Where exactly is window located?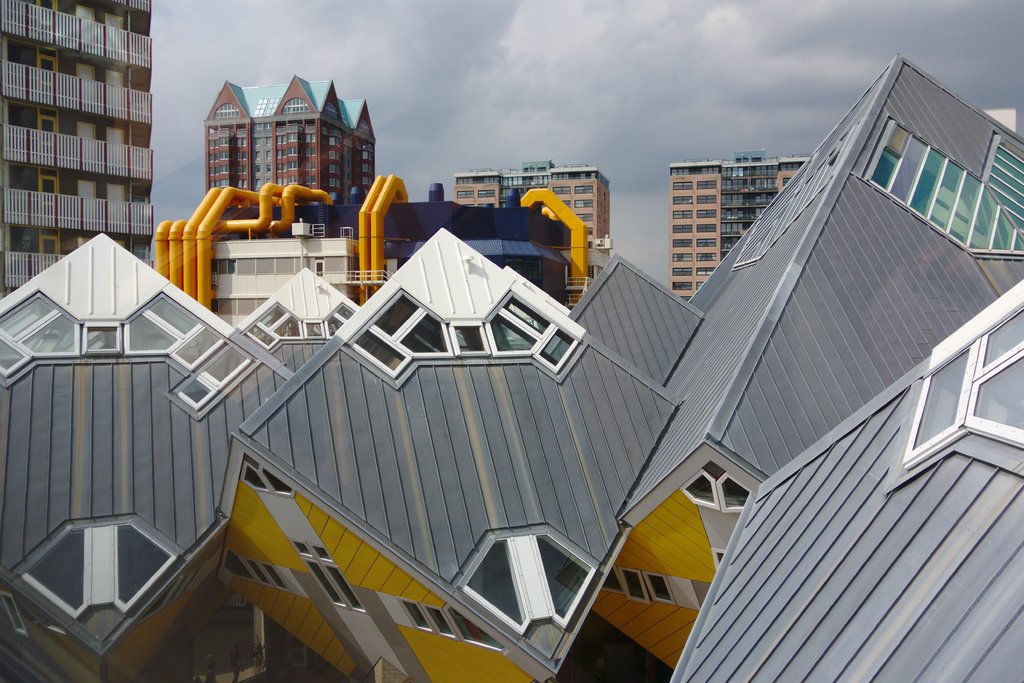
Its bounding box is crop(296, 538, 368, 618).
